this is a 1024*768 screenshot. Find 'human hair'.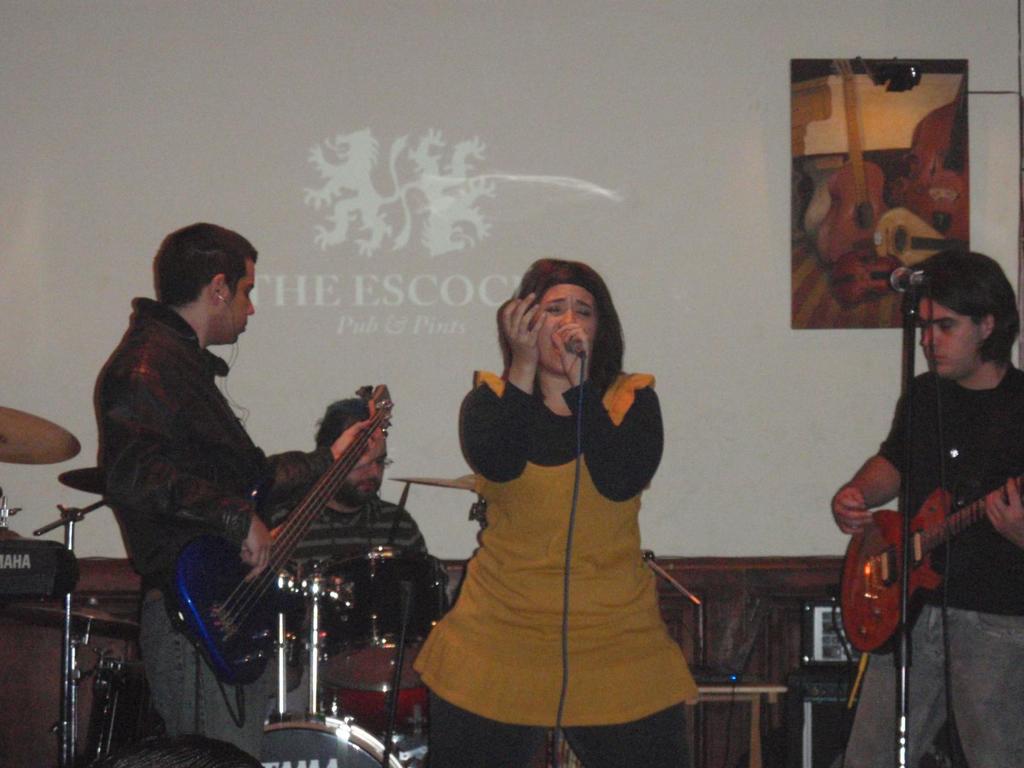
Bounding box: [left=152, top=222, right=259, bottom=307].
